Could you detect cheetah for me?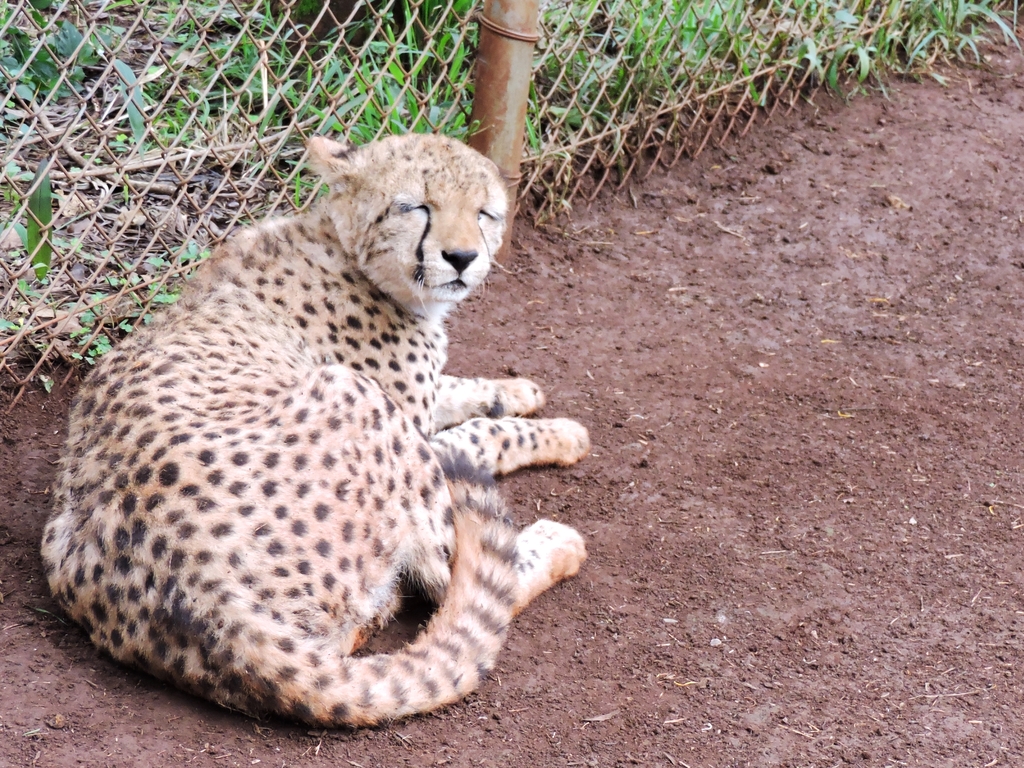
Detection result: [35, 131, 591, 733].
